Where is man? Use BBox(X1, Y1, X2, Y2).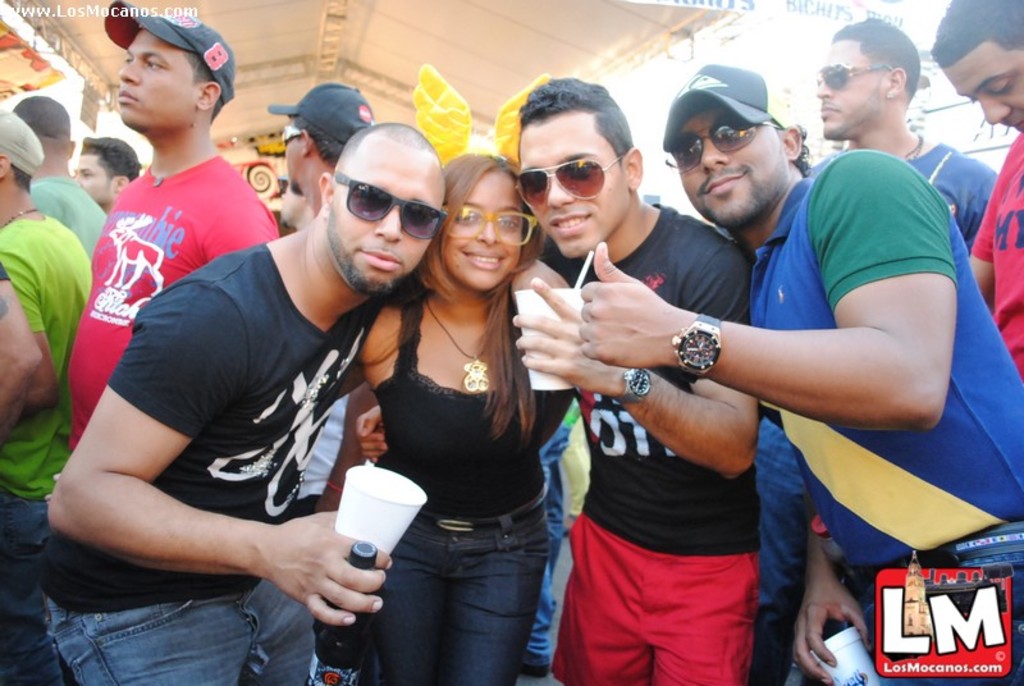
BBox(814, 17, 1000, 255).
